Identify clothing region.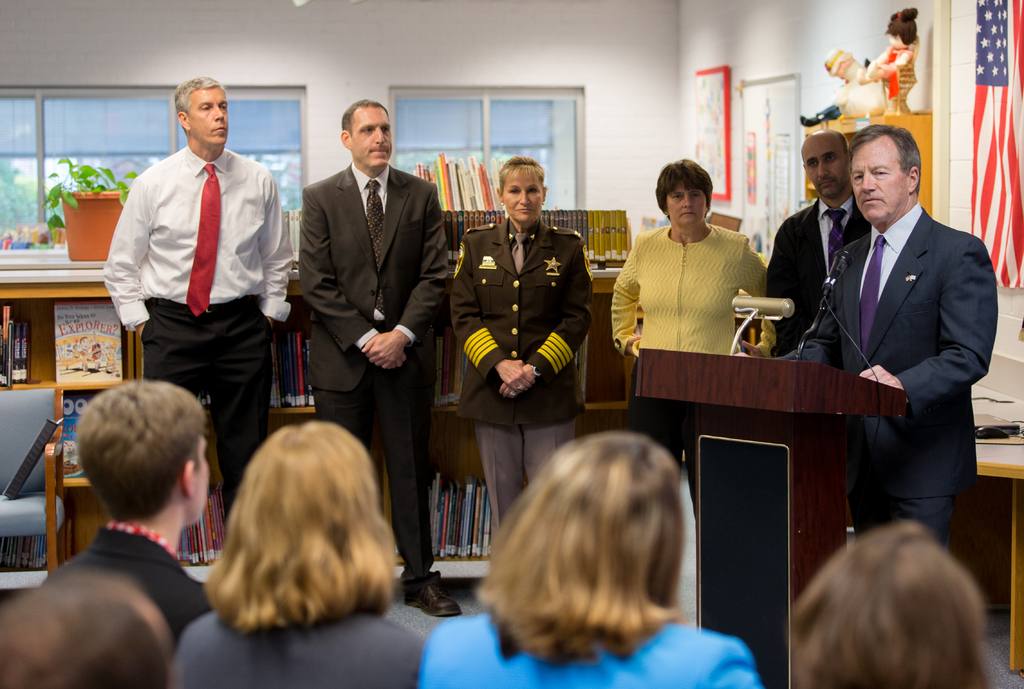
Region: bbox(611, 228, 772, 524).
